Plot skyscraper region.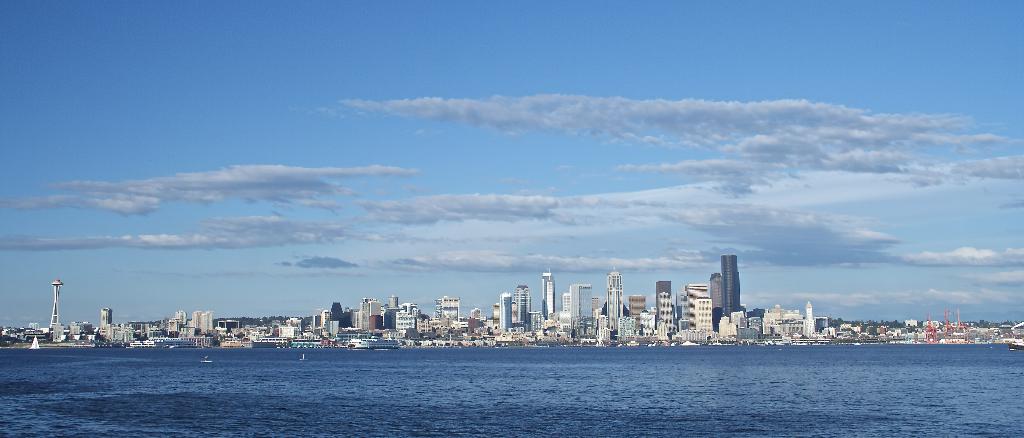
Plotted at select_region(564, 285, 592, 327).
